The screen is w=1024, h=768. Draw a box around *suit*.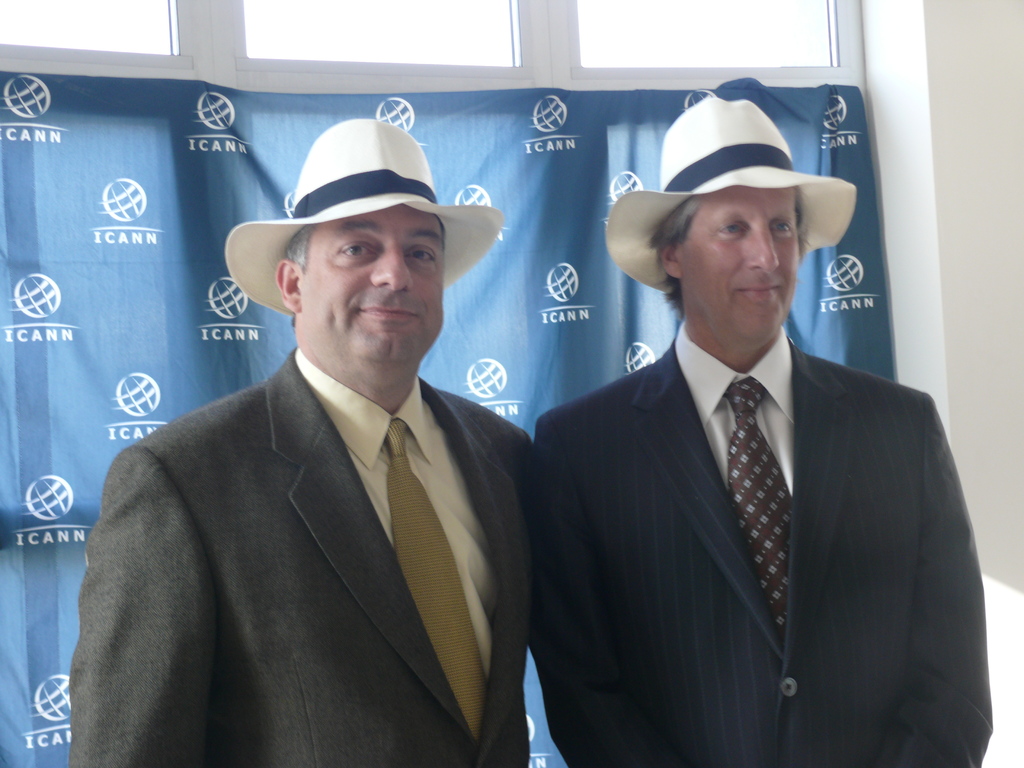
{"left": 70, "top": 342, "right": 535, "bottom": 767}.
